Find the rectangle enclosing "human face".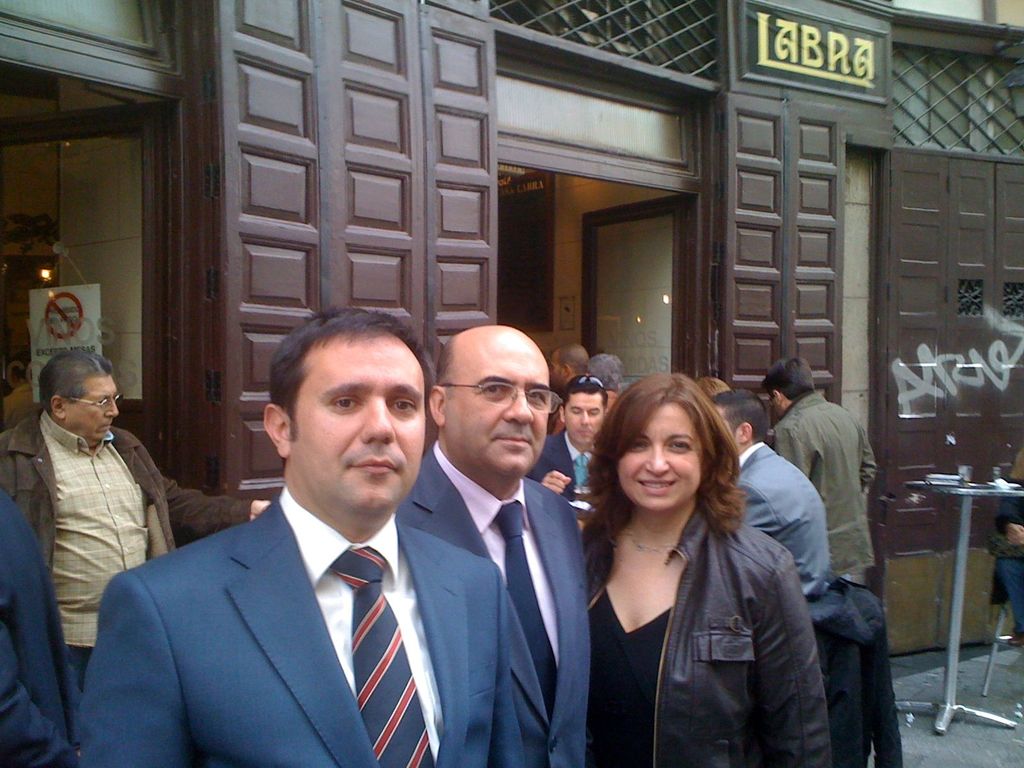
<box>608,399,706,506</box>.
